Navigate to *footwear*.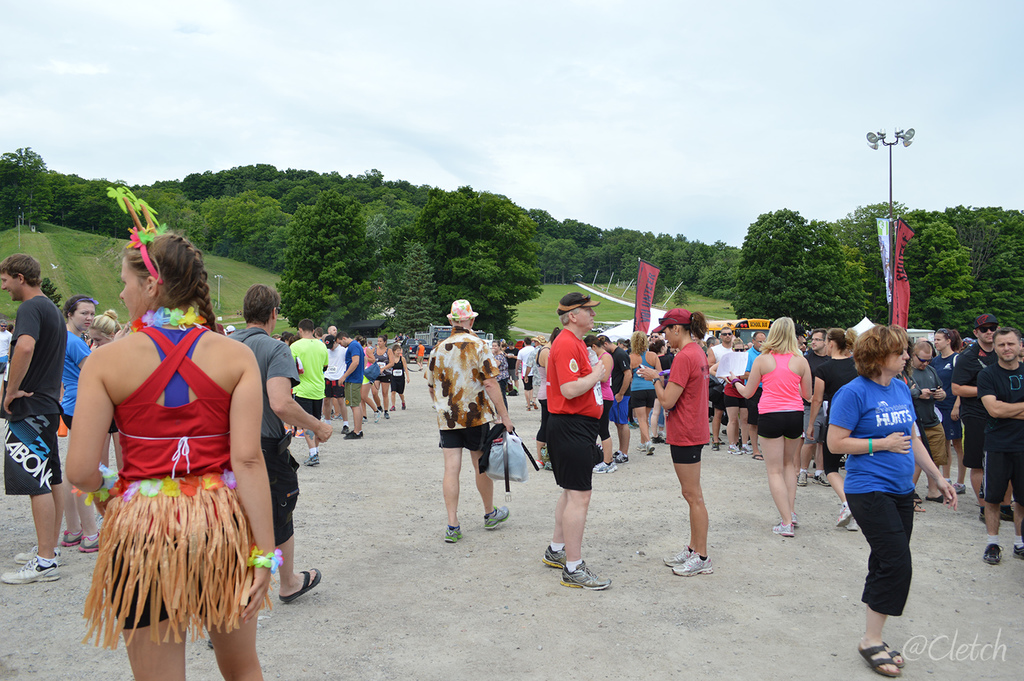
Navigation target: BBox(772, 523, 796, 537).
